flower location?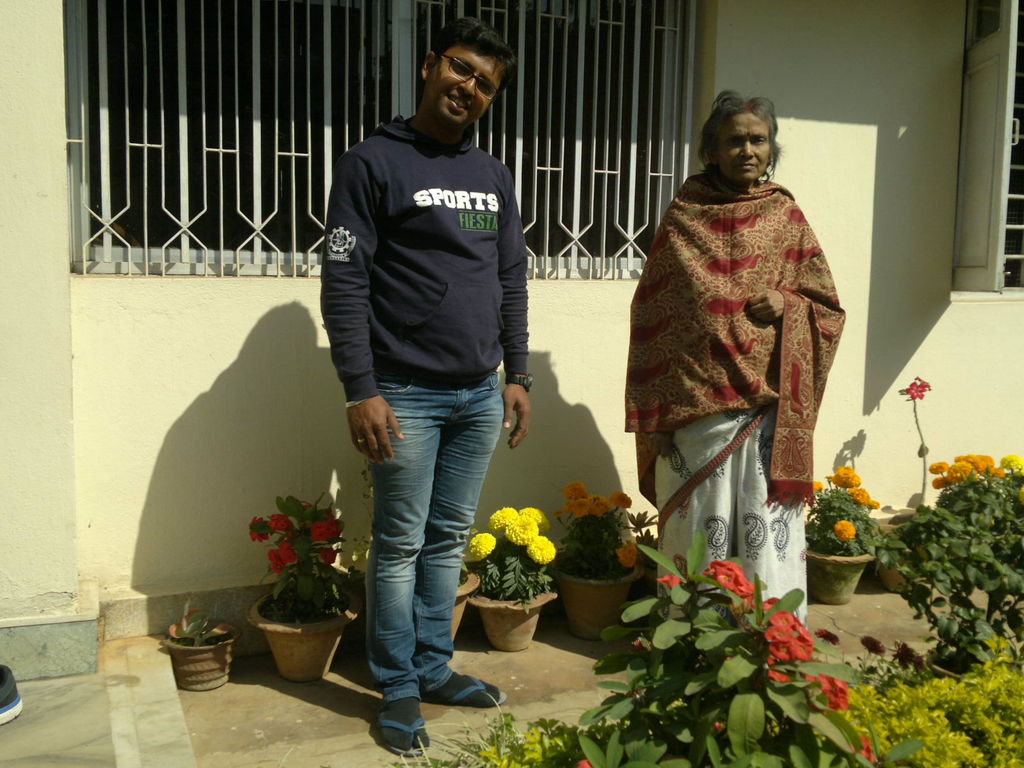
box(468, 534, 495, 561)
